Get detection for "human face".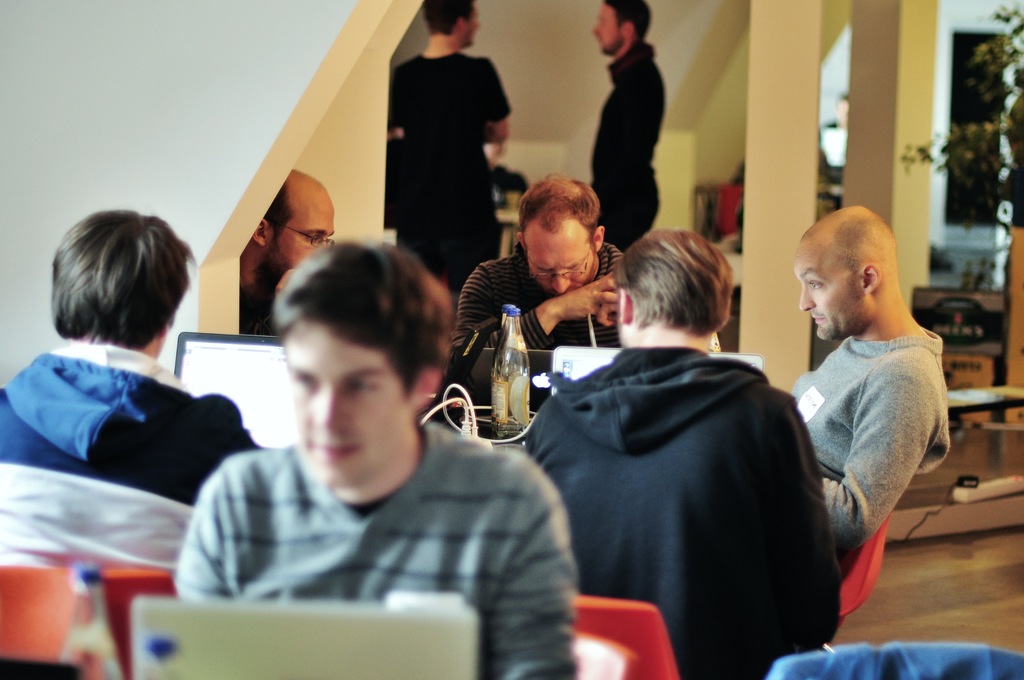
Detection: left=789, top=239, right=858, bottom=340.
